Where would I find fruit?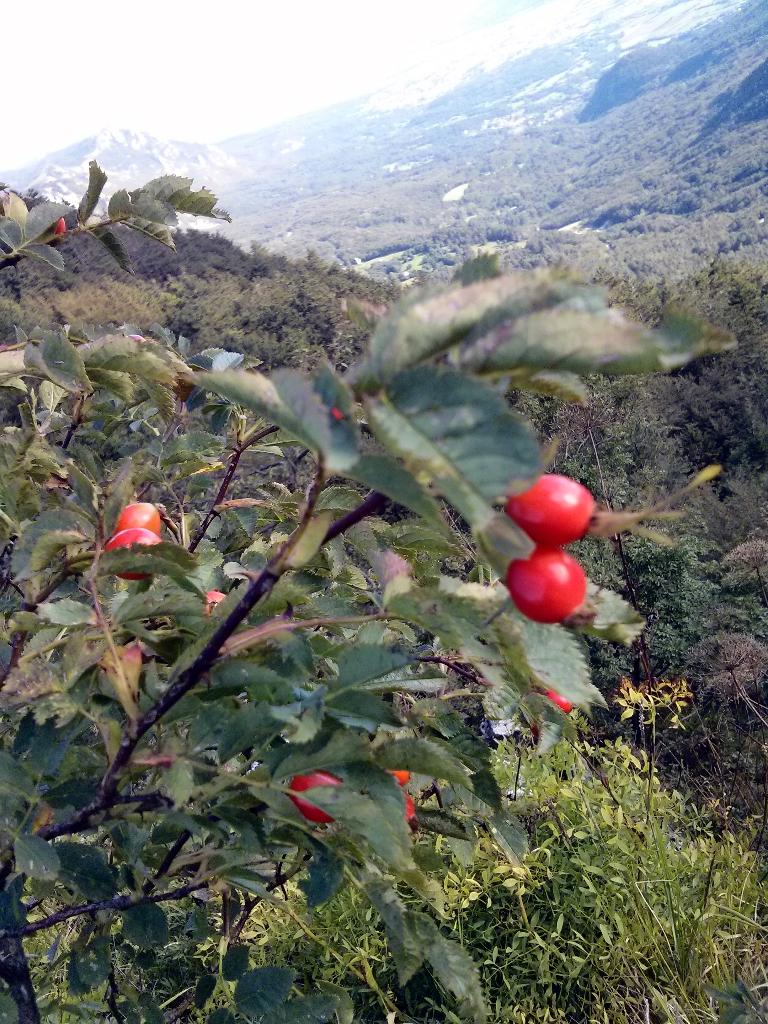
At crop(102, 529, 153, 550).
